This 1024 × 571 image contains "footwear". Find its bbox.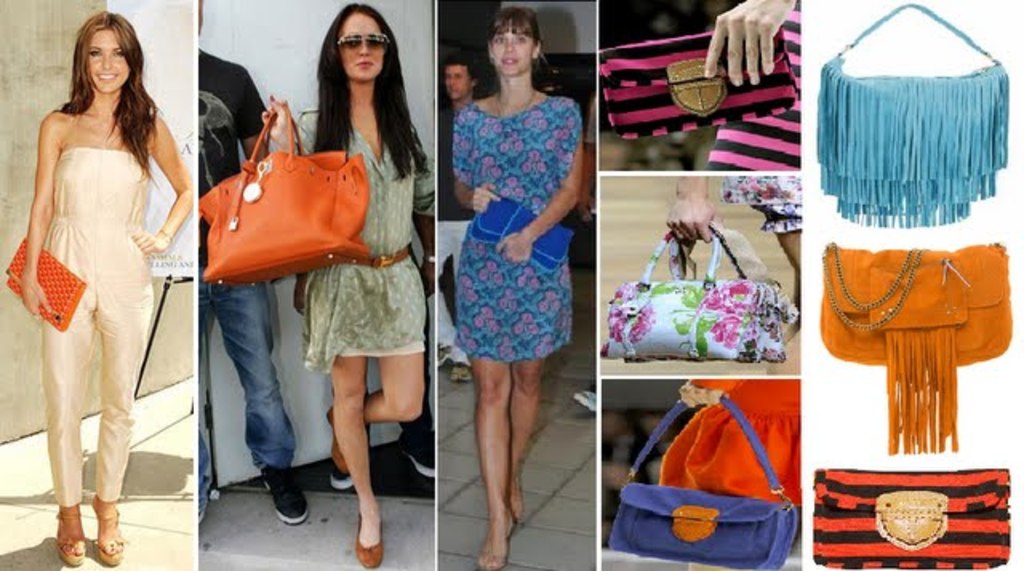
x1=357 y1=507 x2=389 y2=569.
